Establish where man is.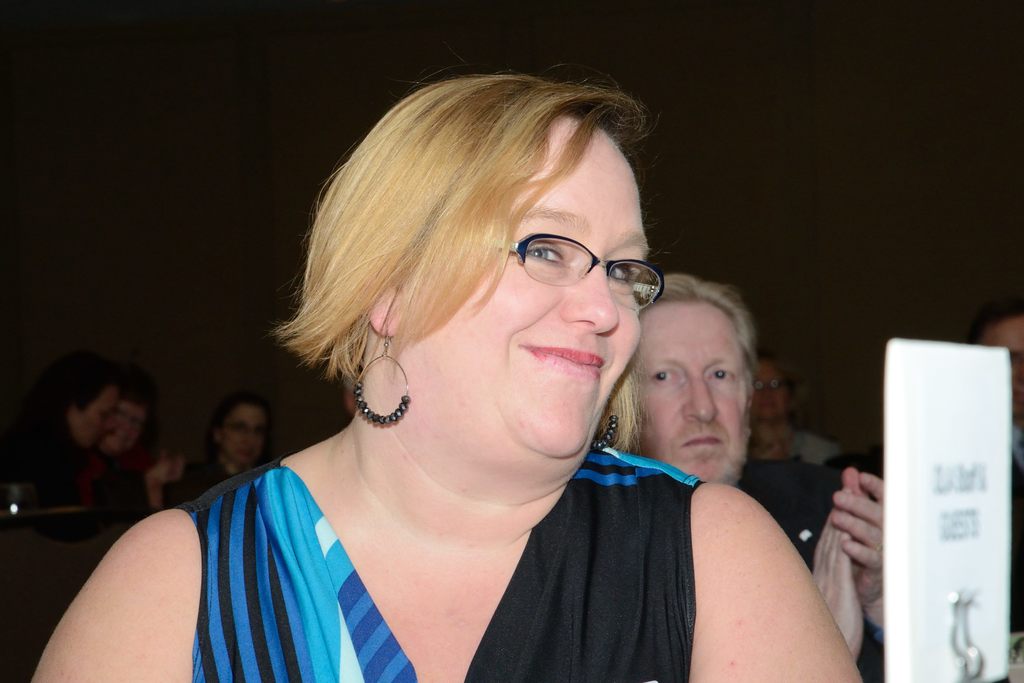
Established at x1=956 y1=294 x2=1023 y2=645.
